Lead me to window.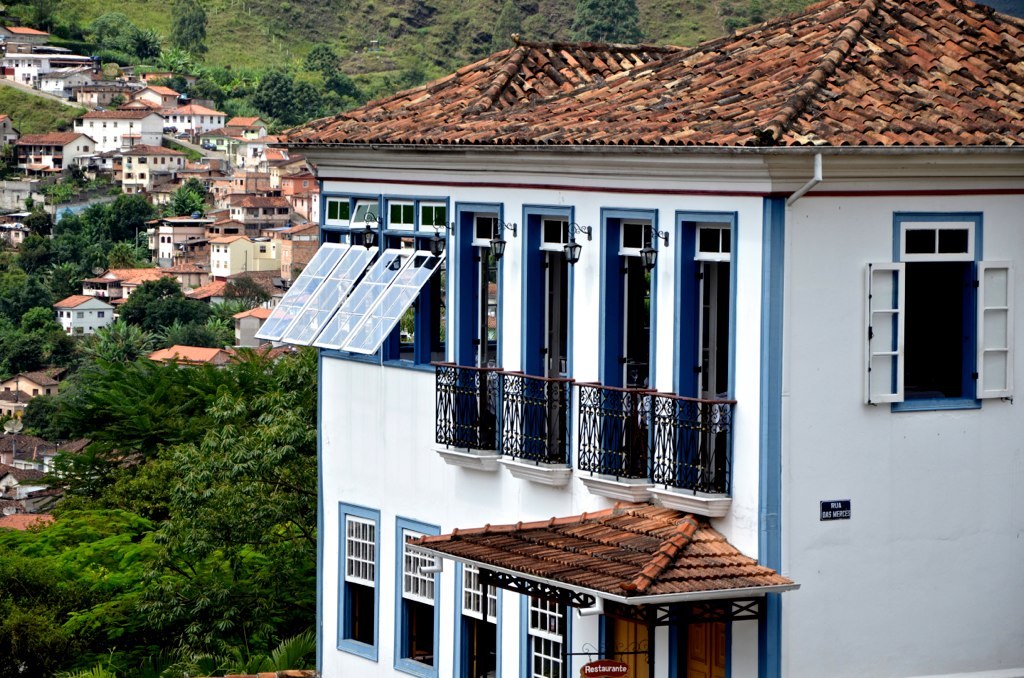
Lead to <bbox>392, 516, 442, 677</bbox>.
